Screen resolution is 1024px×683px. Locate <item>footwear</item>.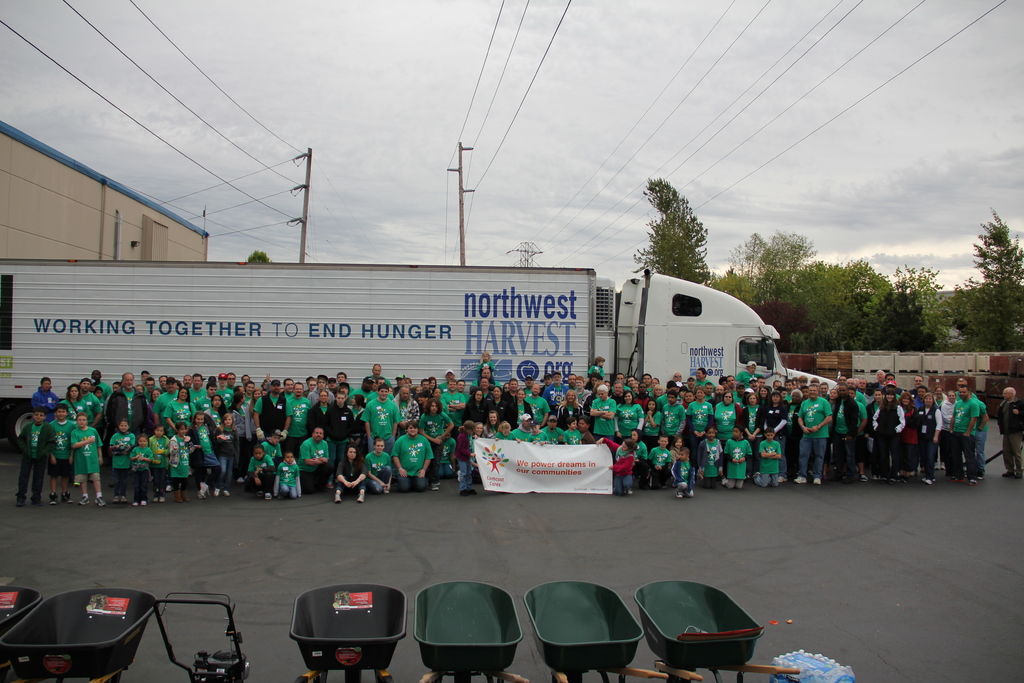
bbox=[90, 490, 106, 509].
